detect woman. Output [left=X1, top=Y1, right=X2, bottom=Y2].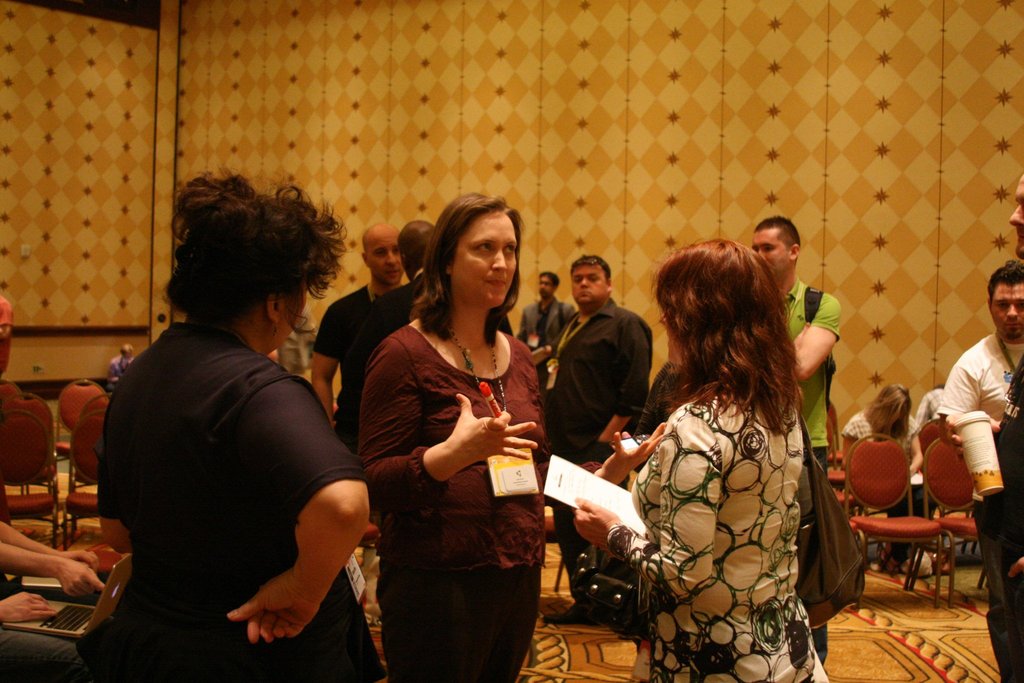
[left=835, top=382, right=924, bottom=575].
